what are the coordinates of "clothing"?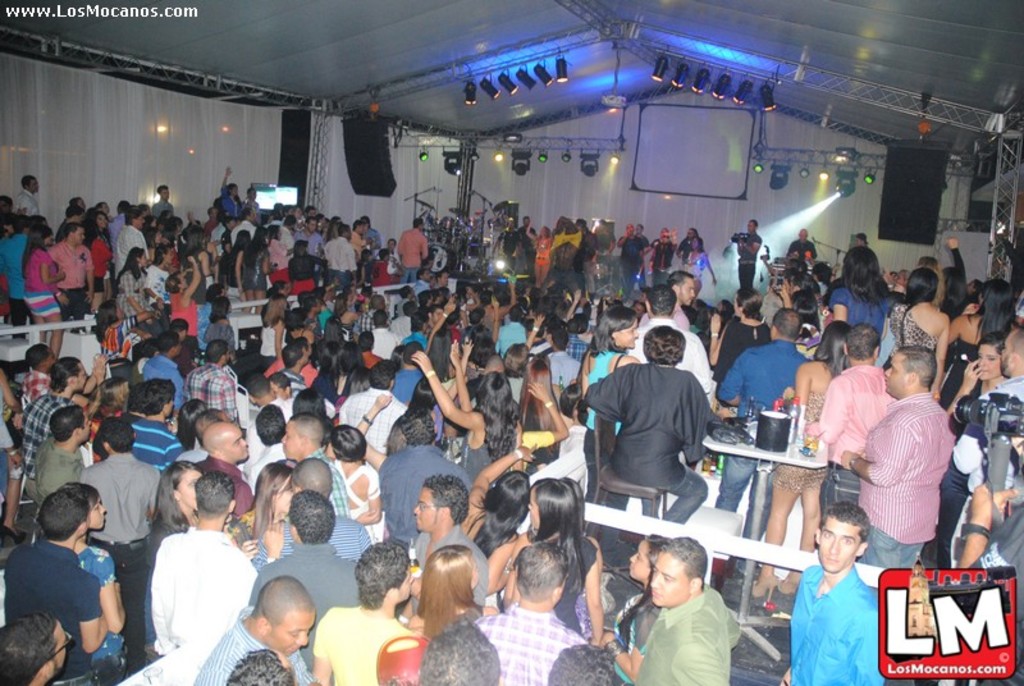
box=[392, 215, 430, 289].
